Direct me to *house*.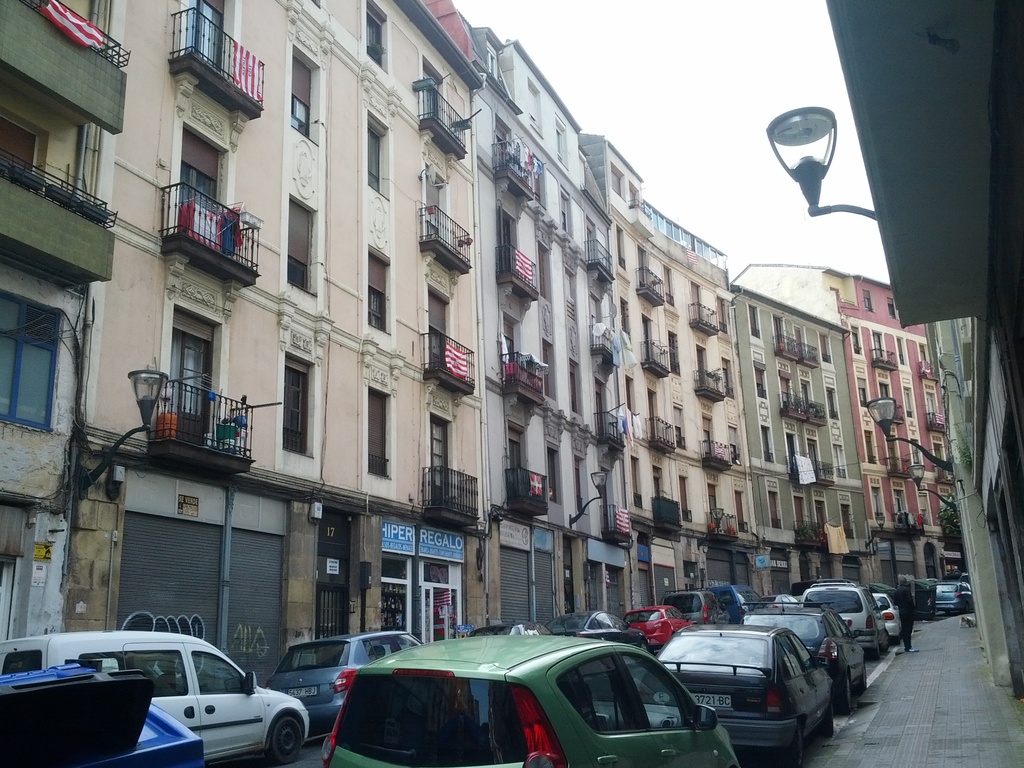
Direction: (83,0,488,700).
